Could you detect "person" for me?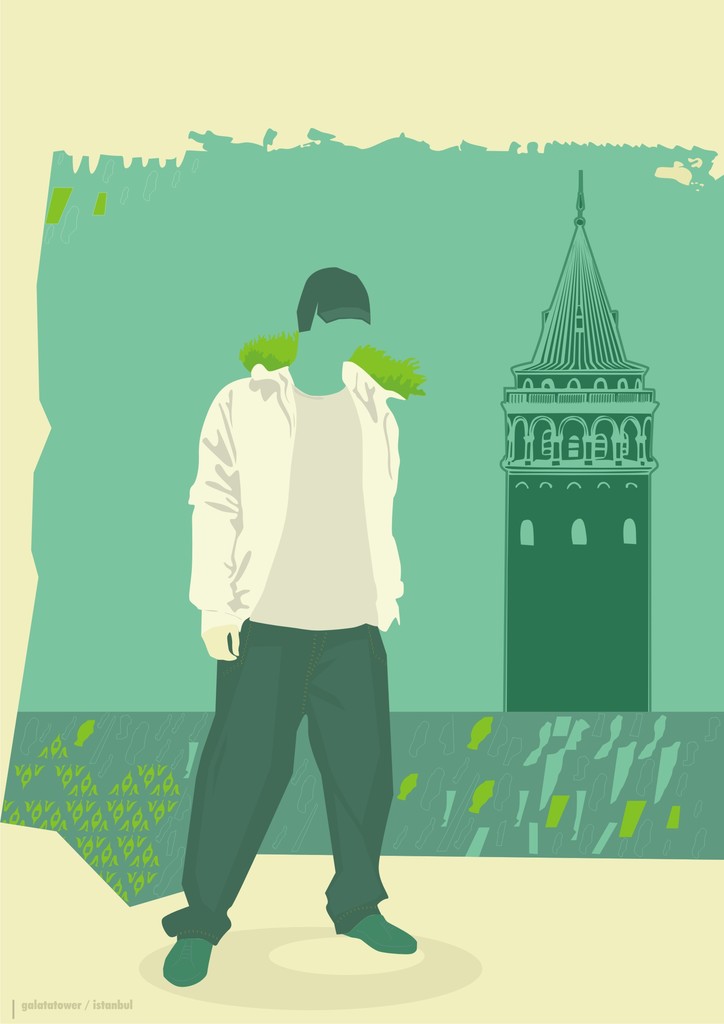
Detection result: bbox=[172, 241, 433, 984].
